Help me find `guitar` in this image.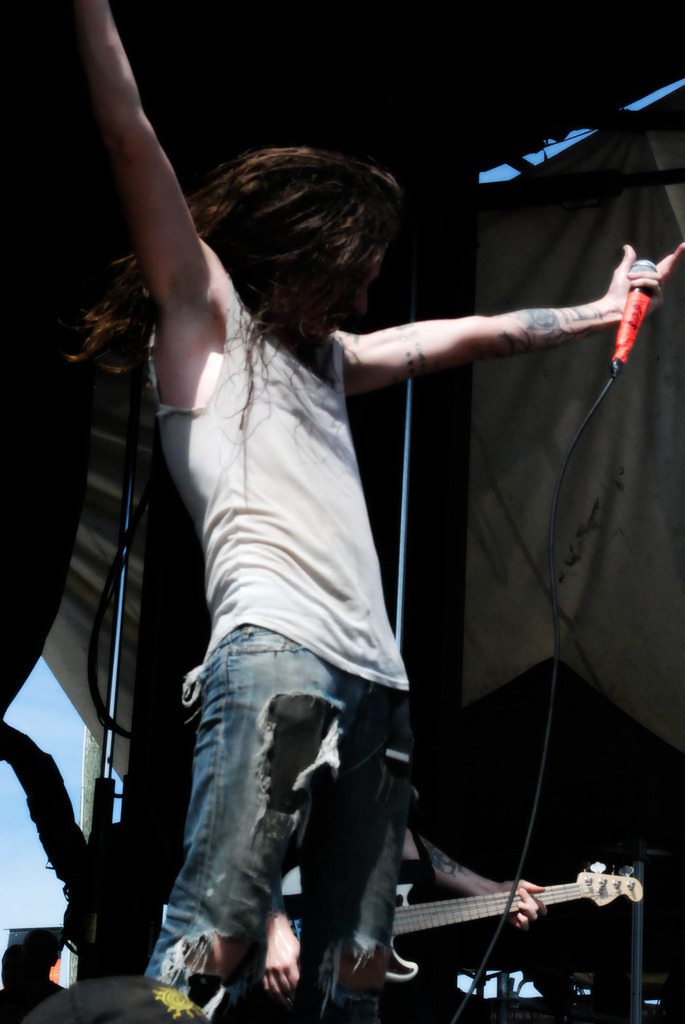
Found it: x1=256 y1=862 x2=645 y2=1023.
